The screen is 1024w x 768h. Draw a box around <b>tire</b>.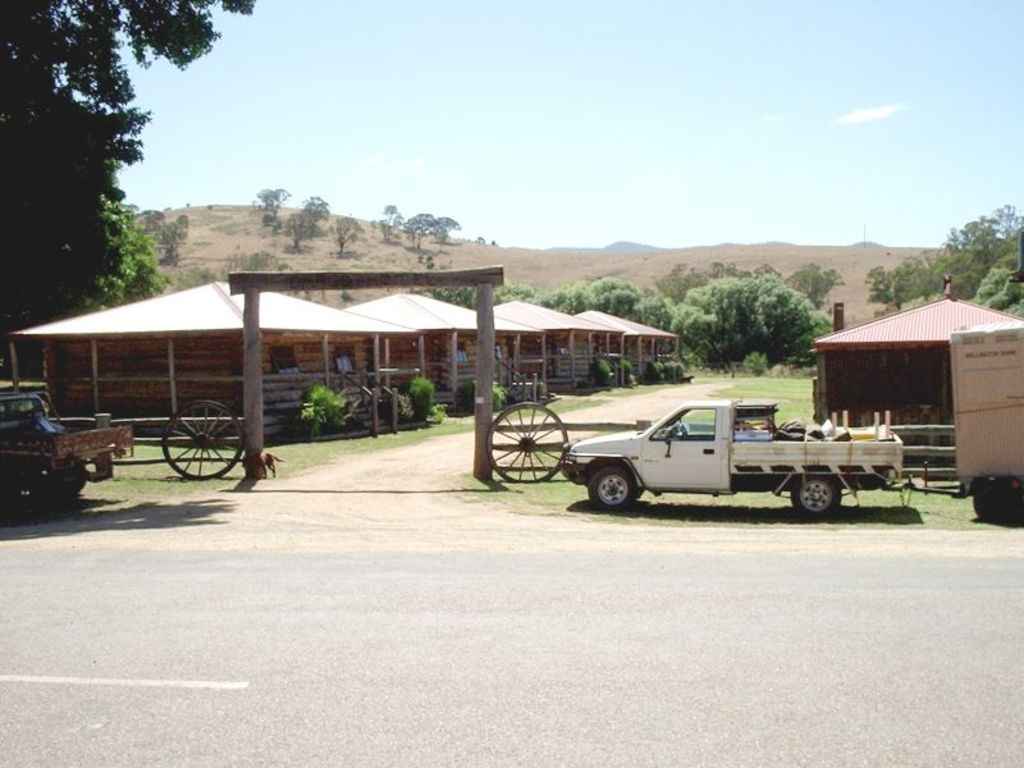
crop(589, 467, 639, 515).
